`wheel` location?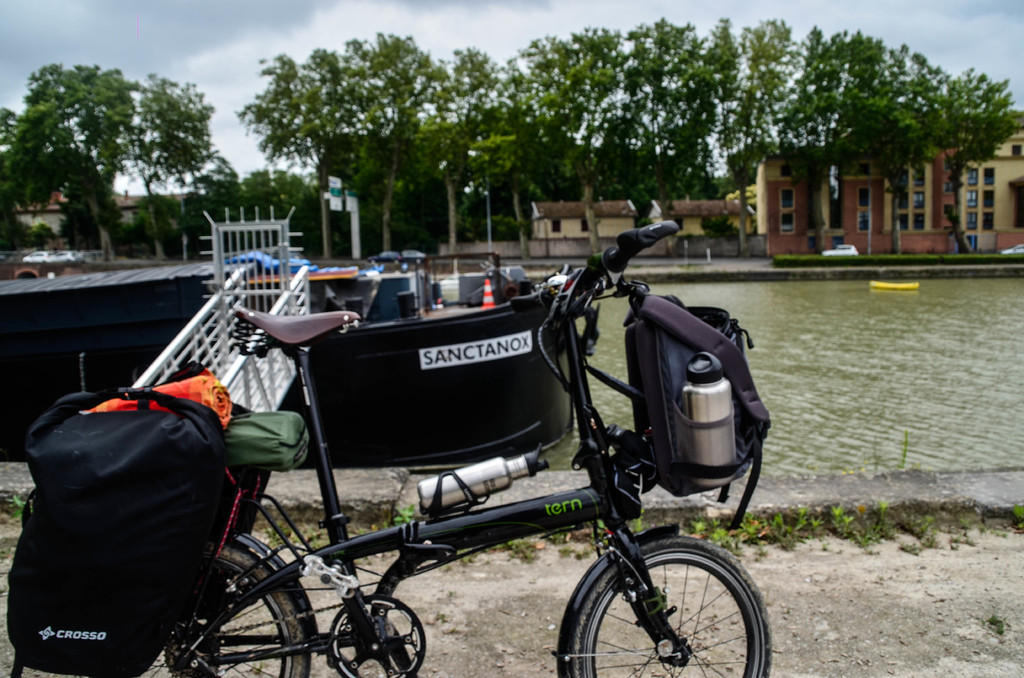
[left=10, top=539, right=312, bottom=677]
